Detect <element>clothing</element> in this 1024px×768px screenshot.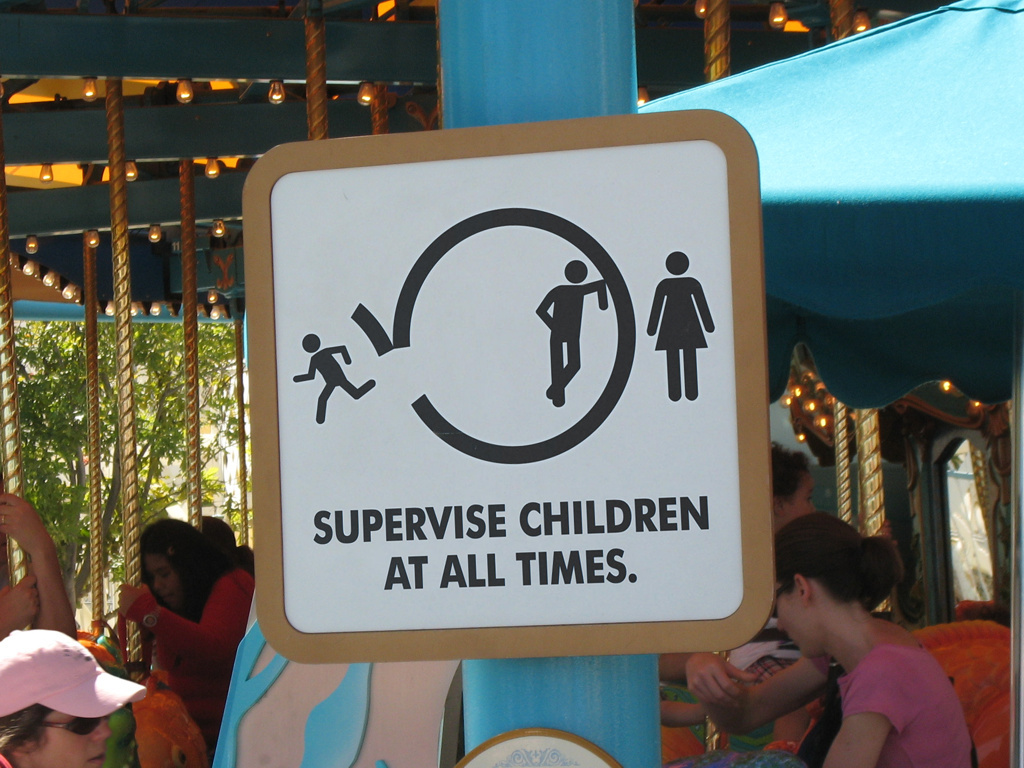
Detection: bbox=[729, 605, 828, 714].
